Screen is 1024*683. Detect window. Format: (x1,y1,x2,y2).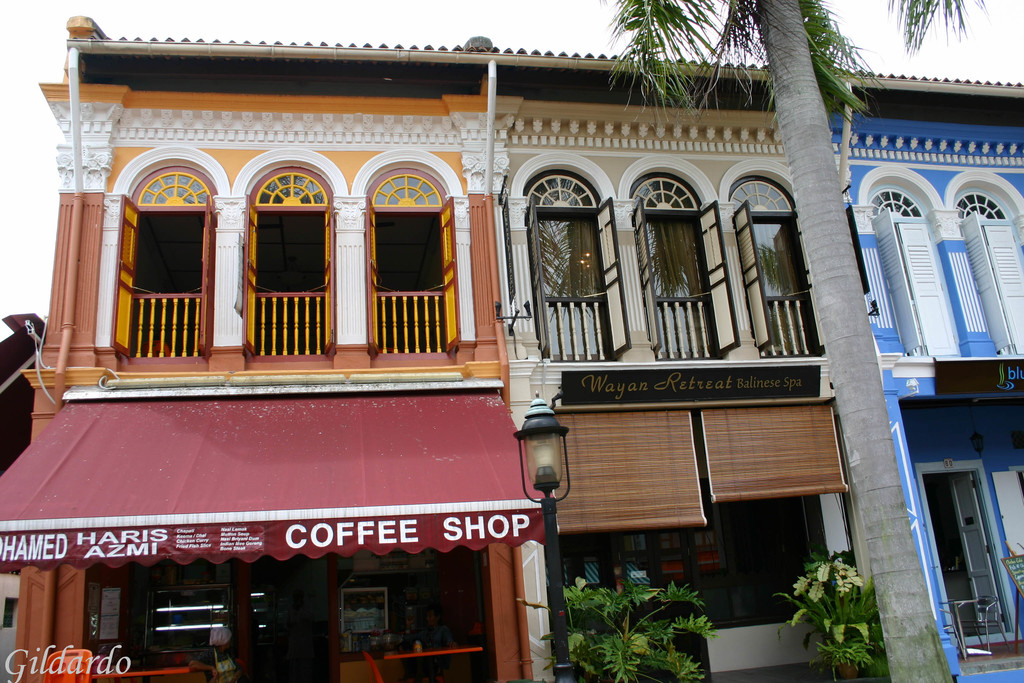
(717,172,824,356).
